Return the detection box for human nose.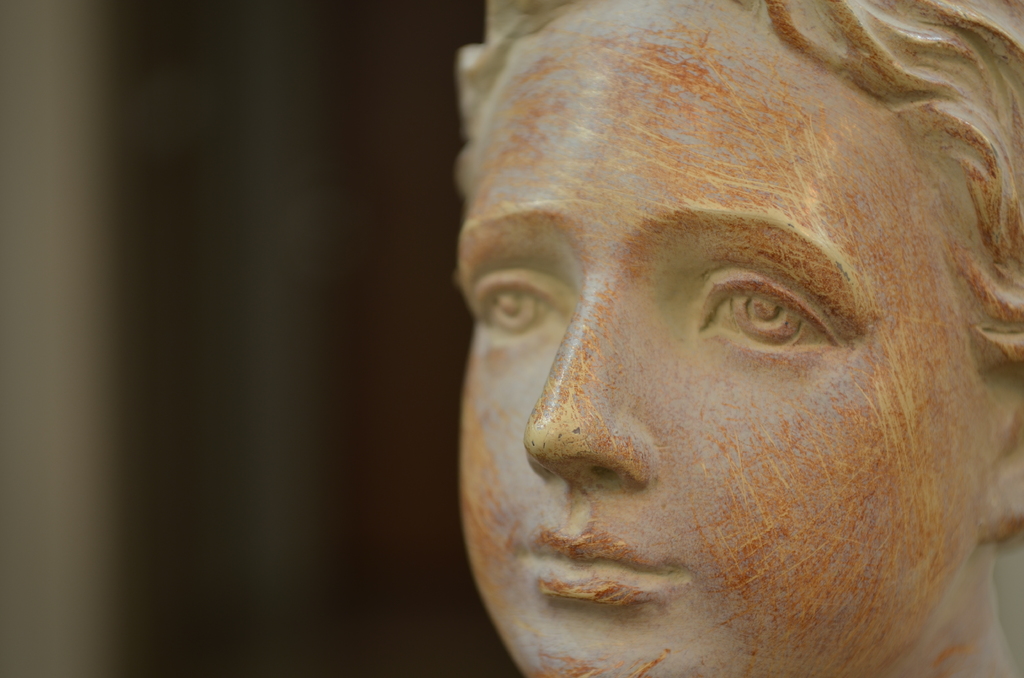
region(519, 277, 657, 495).
